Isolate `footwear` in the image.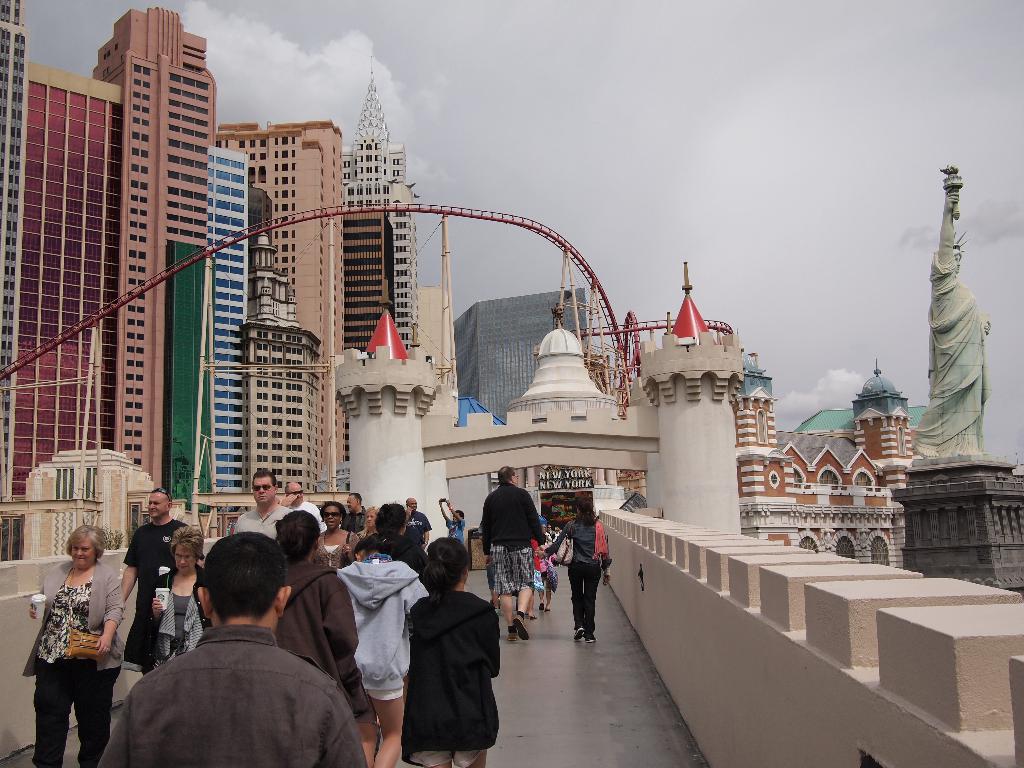
Isolated region: box=[568, 628, 585, 641].
